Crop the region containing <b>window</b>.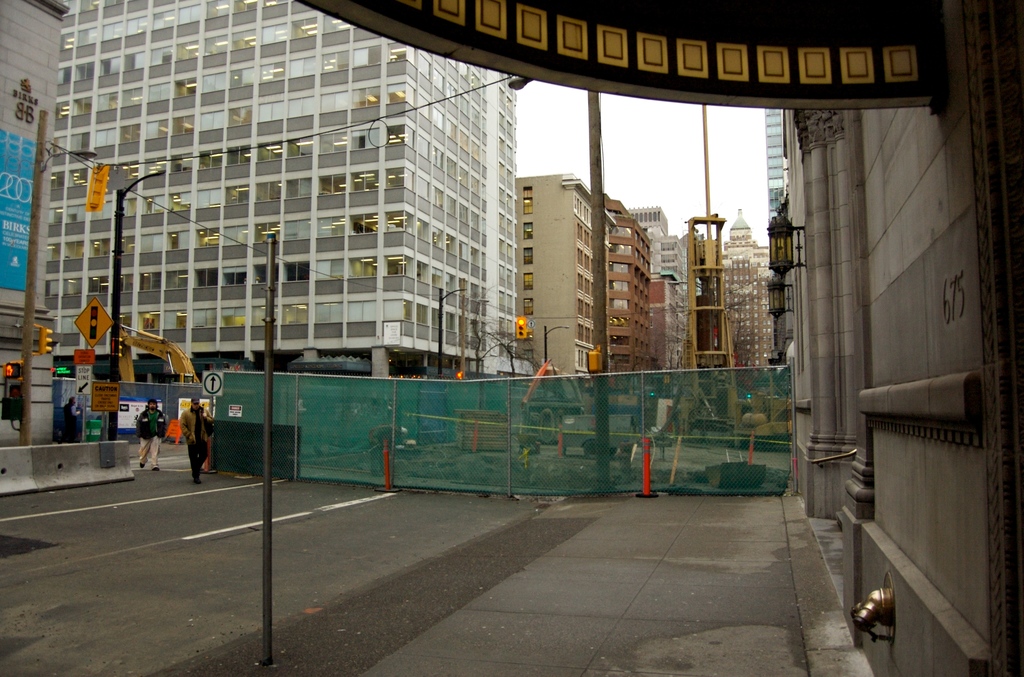
Crop region: 45,279,85,295.
